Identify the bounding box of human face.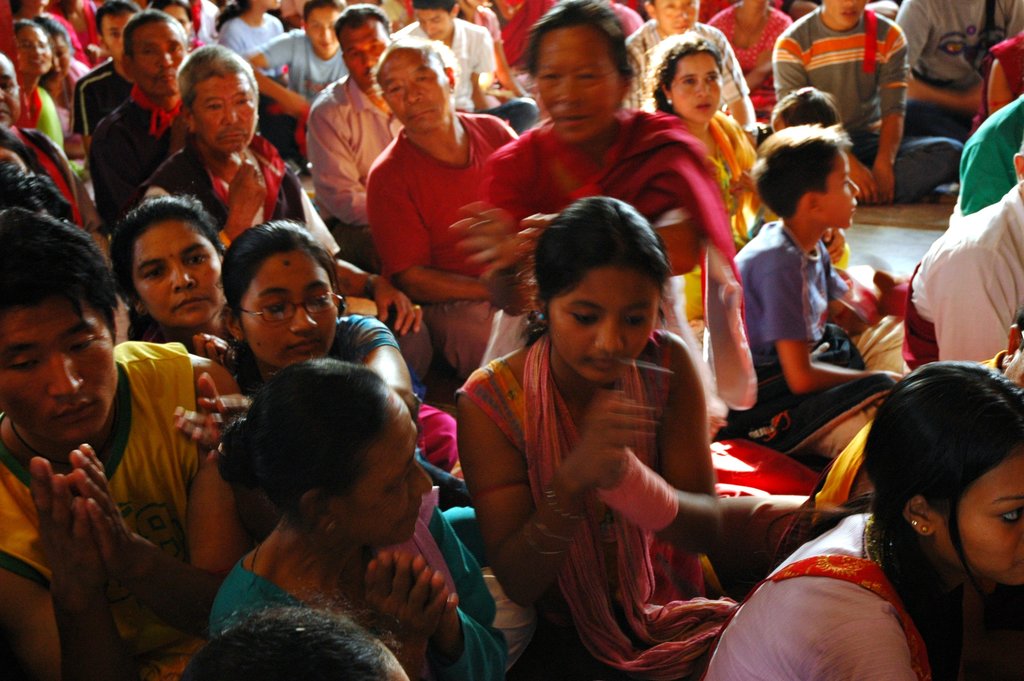
(815,149,861,230).
